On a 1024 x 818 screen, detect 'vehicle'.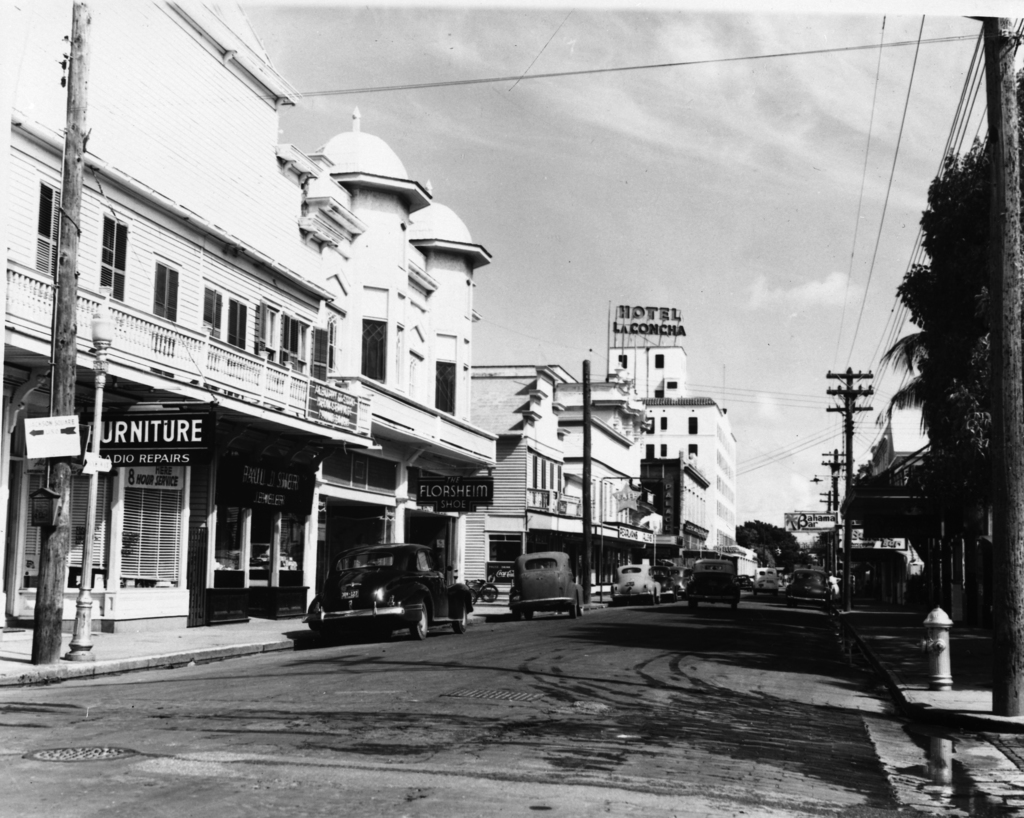
{"left": 755, "top": 563, "right": 778, "bottom": 597}.
